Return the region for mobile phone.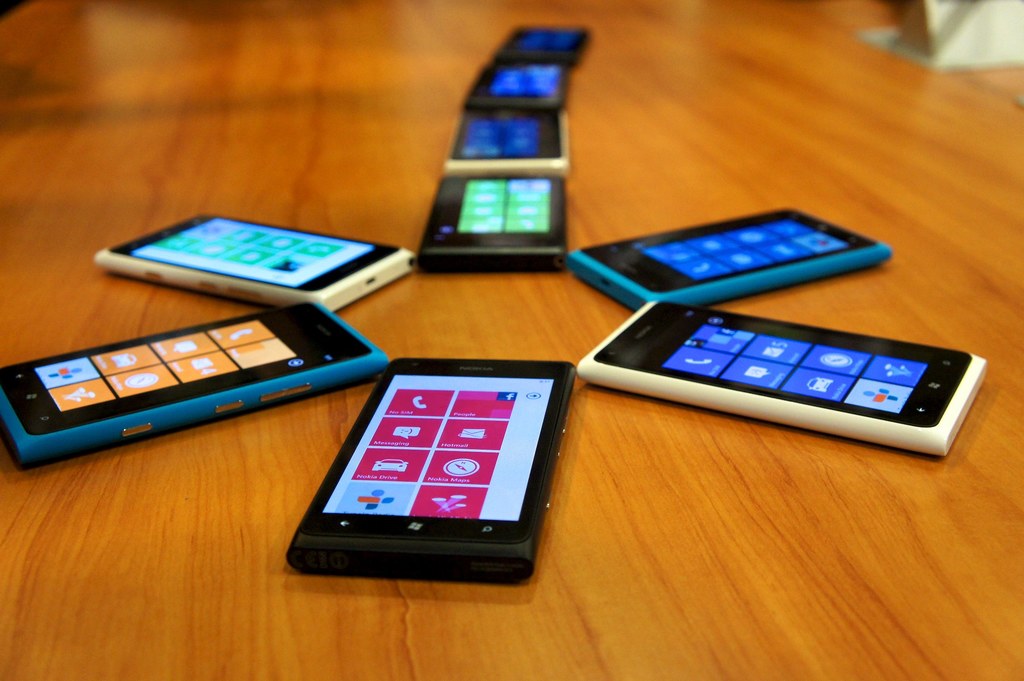
BBox(442, 102, 570, 167).
